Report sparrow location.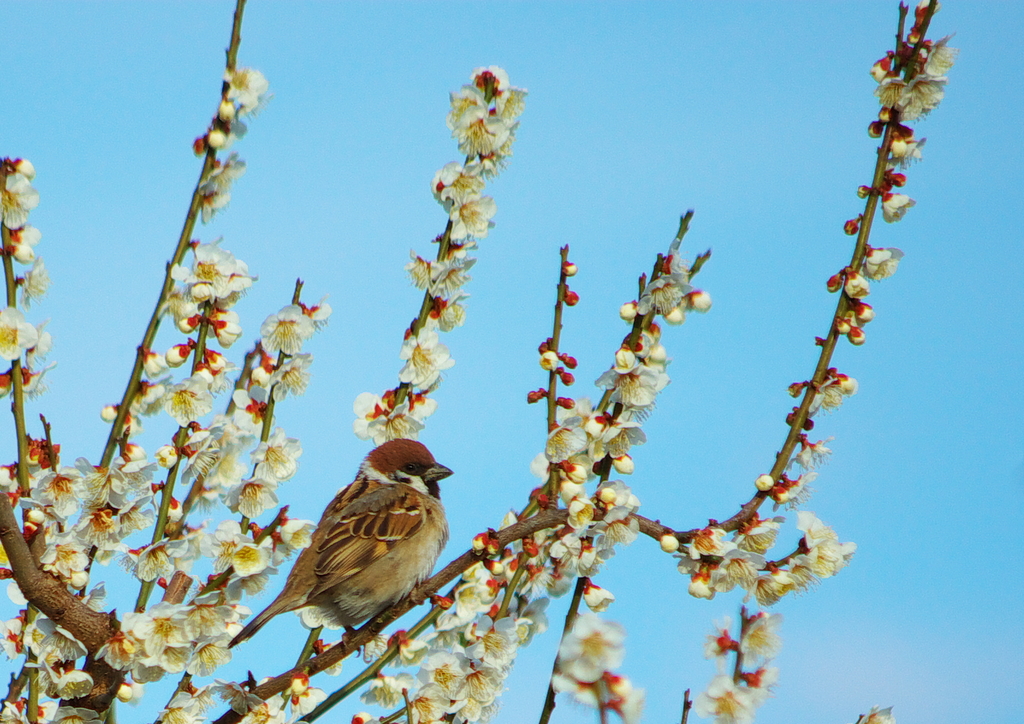
Report: [220,436,457,687].
